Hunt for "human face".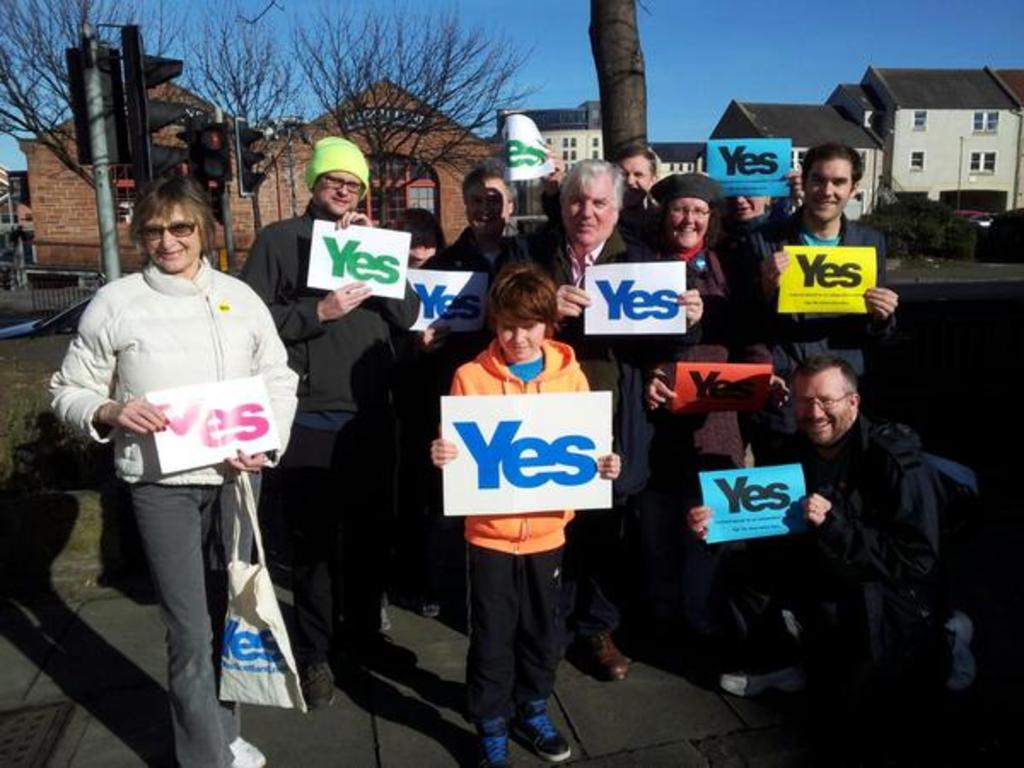
Hunted down at {"left": 464, "top": 174, "right": 507, "bottom": 236}.
